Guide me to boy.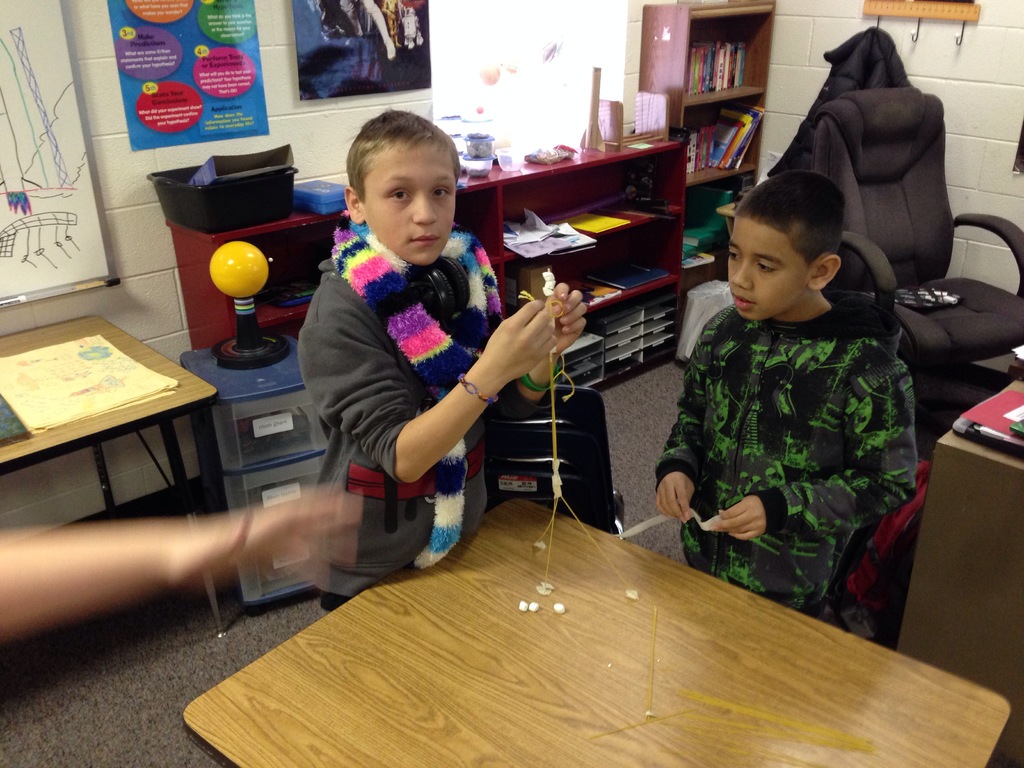
Guidance: l=645, t=170, r=920, b=634.
